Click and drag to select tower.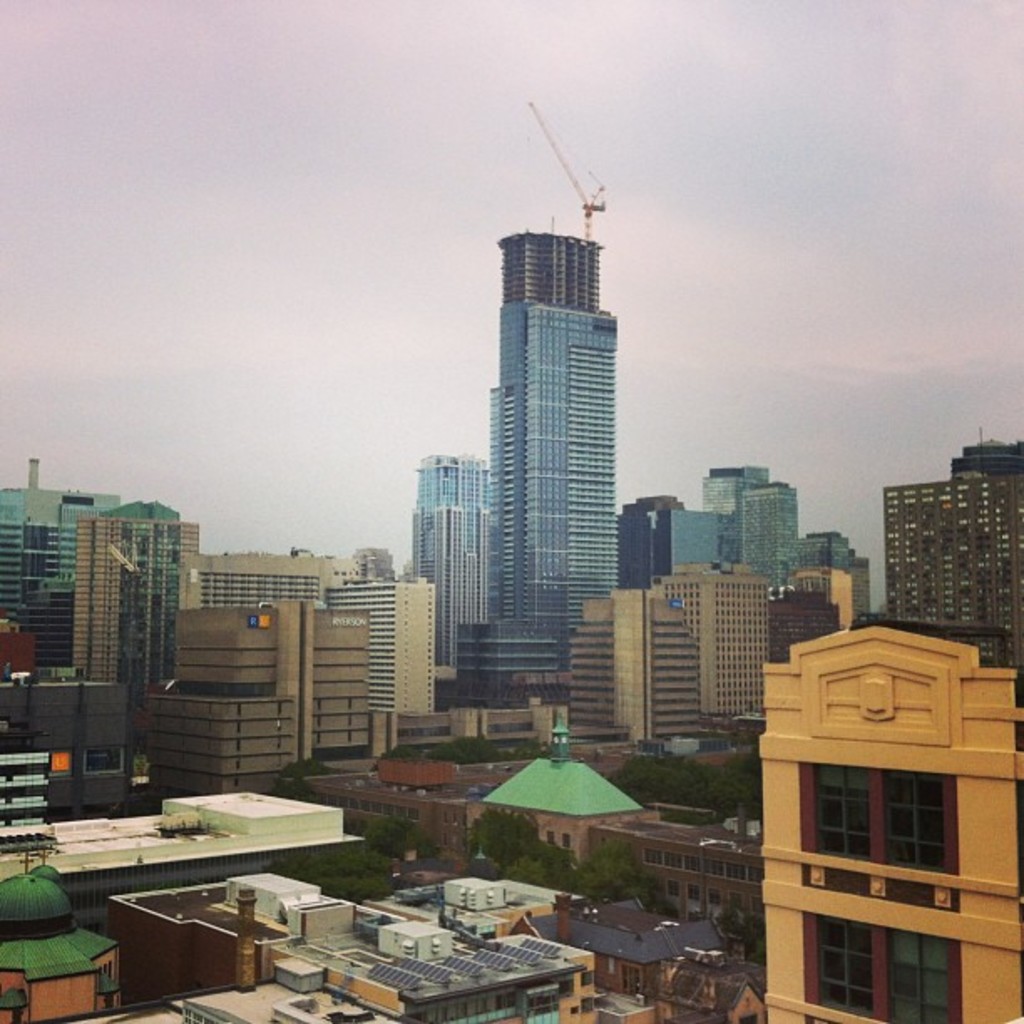
Selection: [left=755, top=596, right=1022, bottom=1022].
